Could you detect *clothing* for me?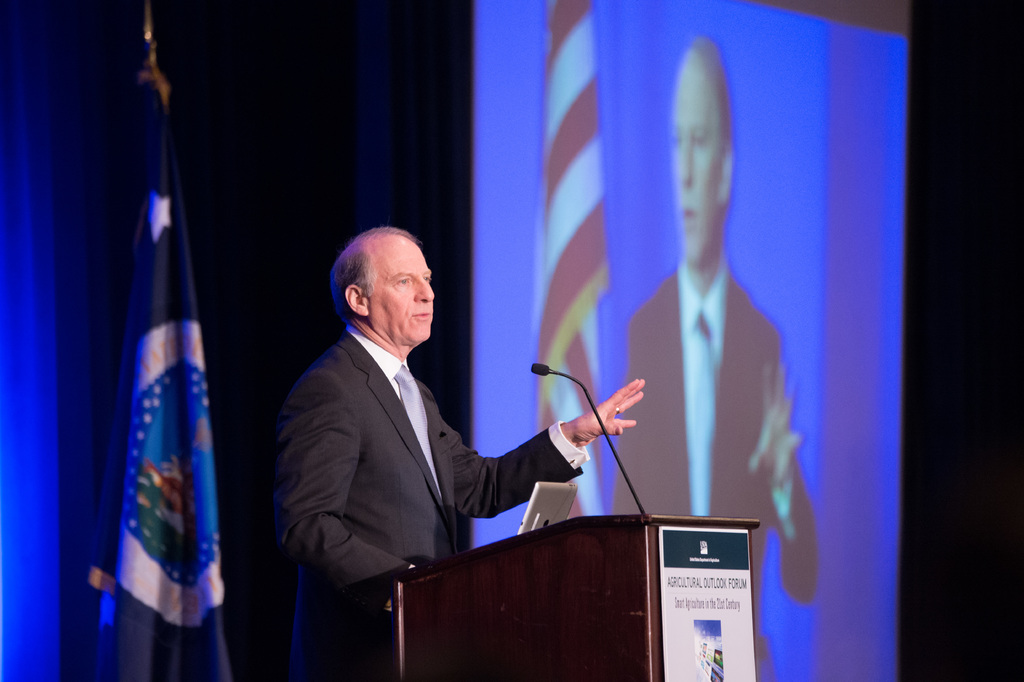
Detection result: (left=611, top=257, right=810, bottom=681).
